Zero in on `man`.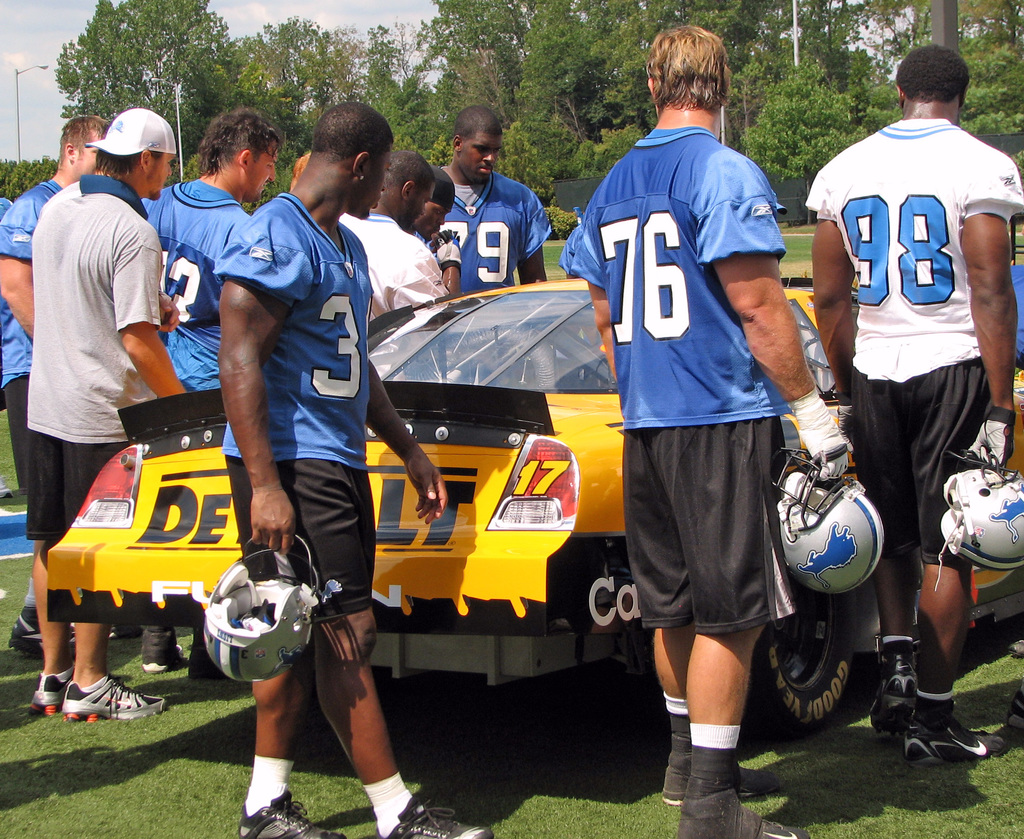
Zeroed in: [28, 108, 192, 719].
